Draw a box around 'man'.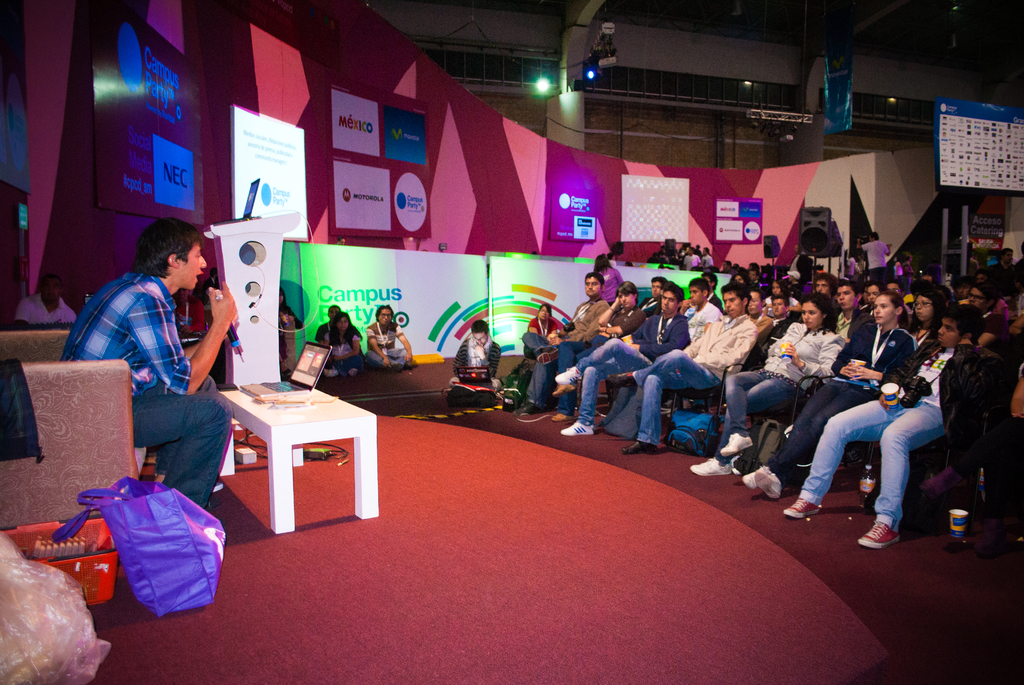
bbox(822, 278, 874, 336).
